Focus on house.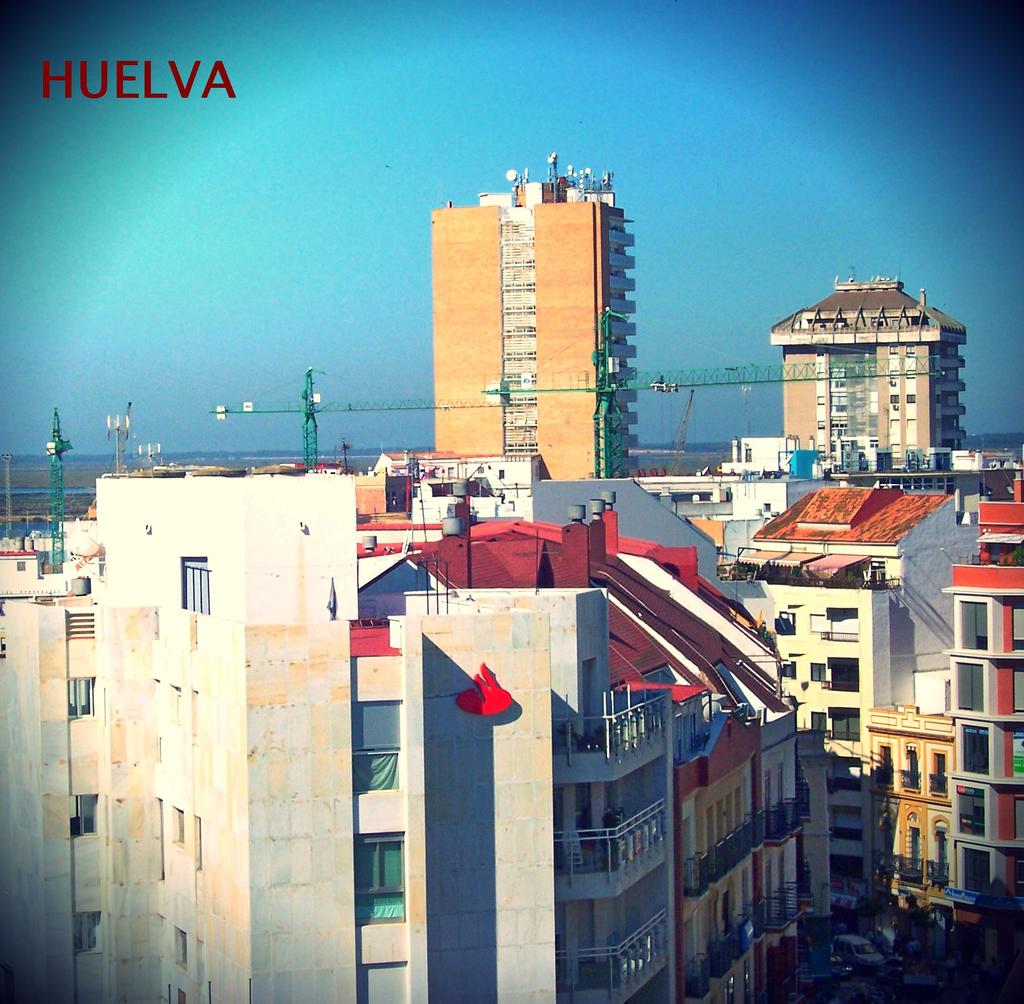
Focused at x1=430 y1=152 x2=639 y2=480.
